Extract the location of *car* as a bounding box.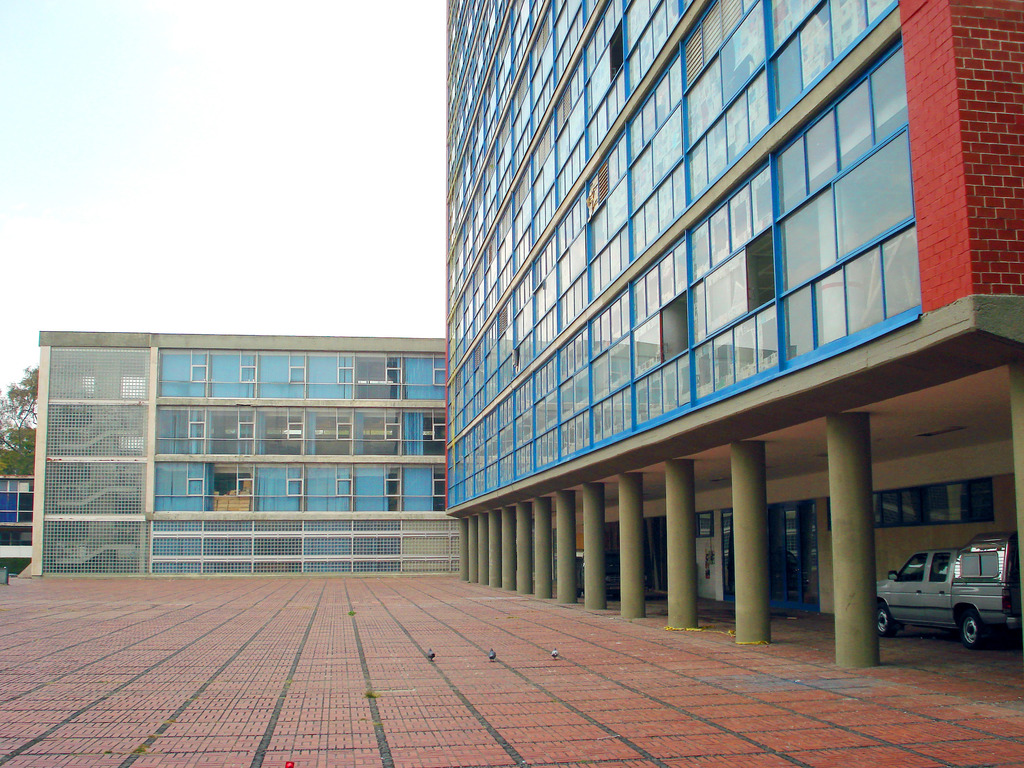
crop(880, 548, 1009, 651).
